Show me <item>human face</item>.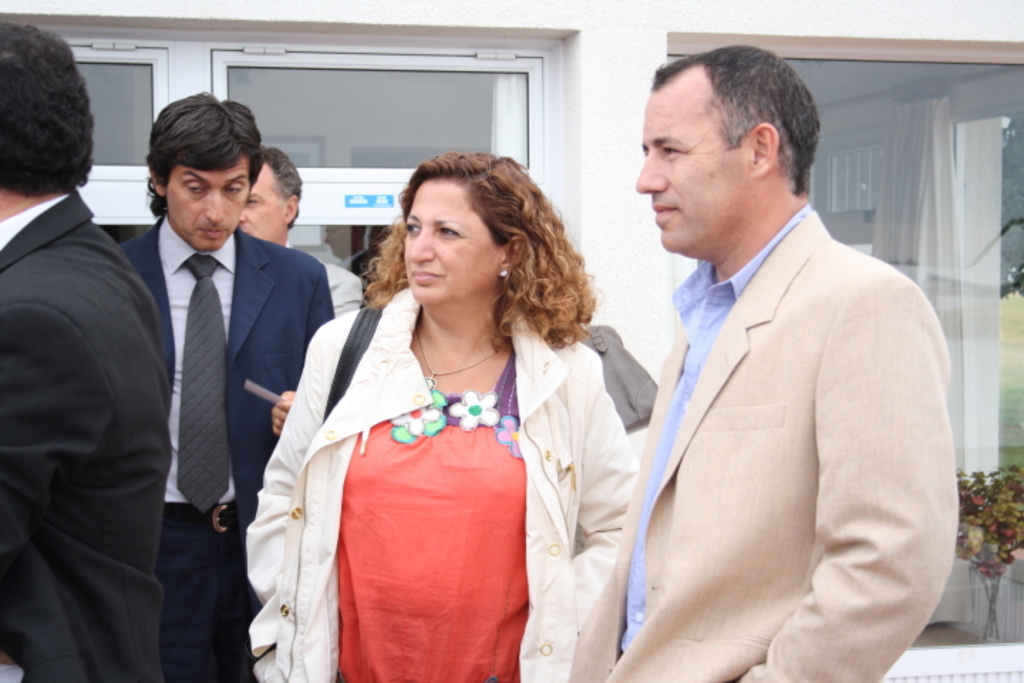
<item>human face</item> is here: (x1=169, y1=148, x2=252, y2=248).
